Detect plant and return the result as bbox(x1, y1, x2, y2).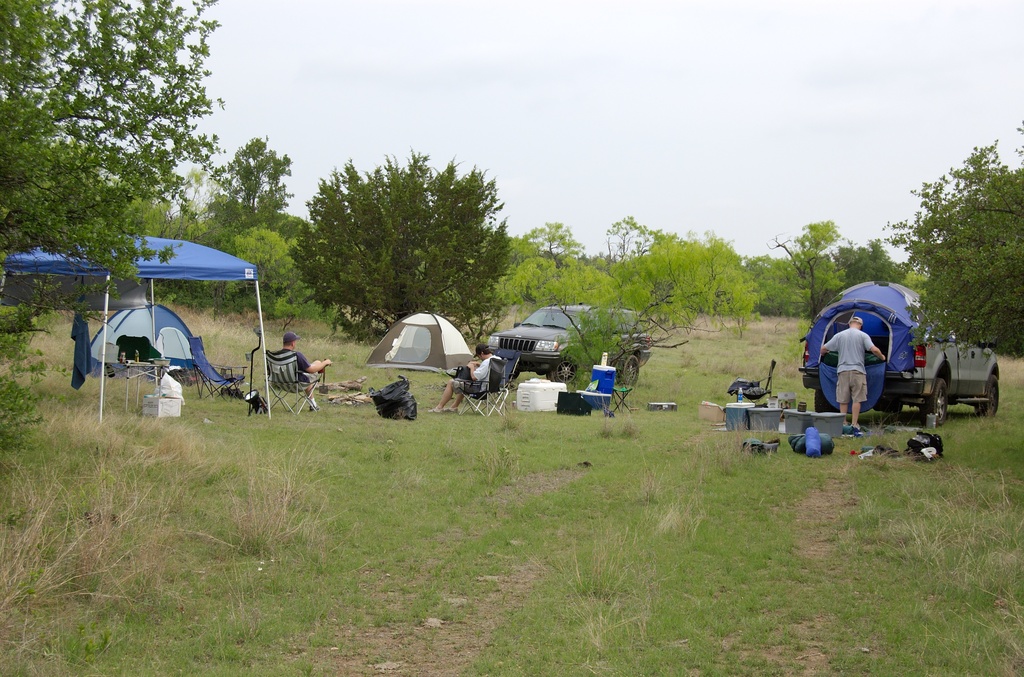
bbox(199, 216, 301, 309).
